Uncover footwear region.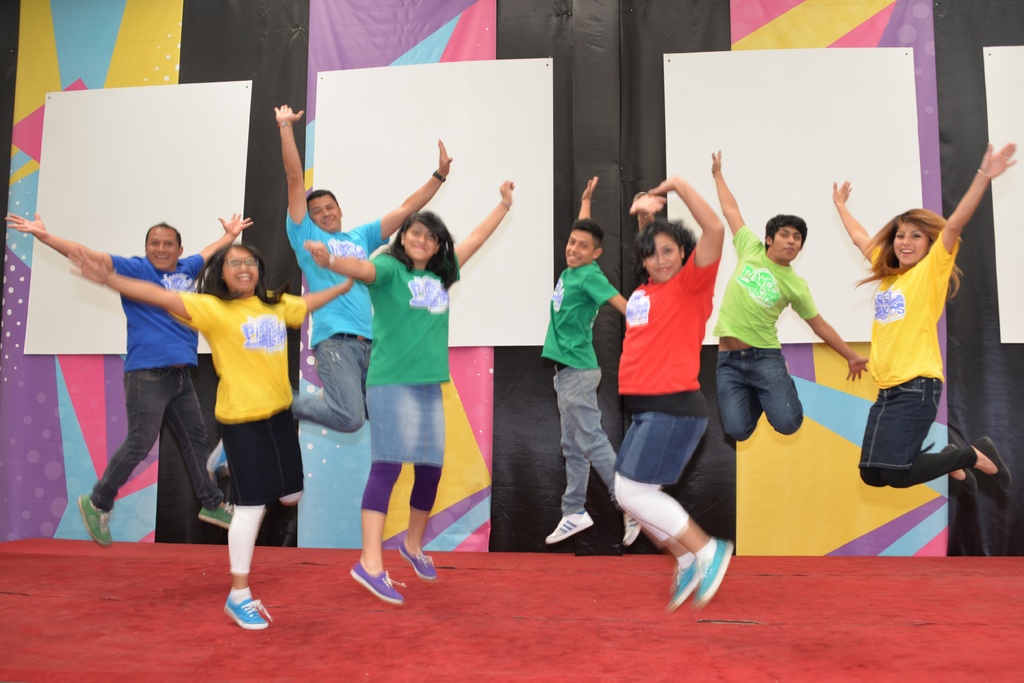
Uncovered: (623, 514, 637, 544).
